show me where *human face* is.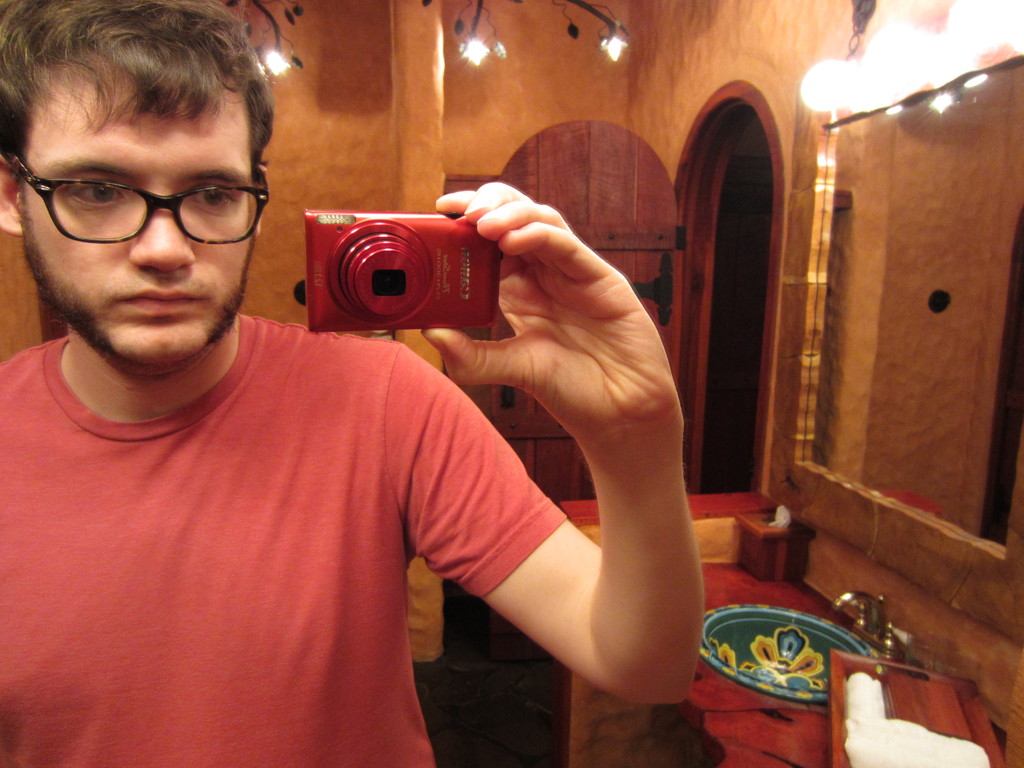
*human face* is at select_region(19, 53, 259, 365).
